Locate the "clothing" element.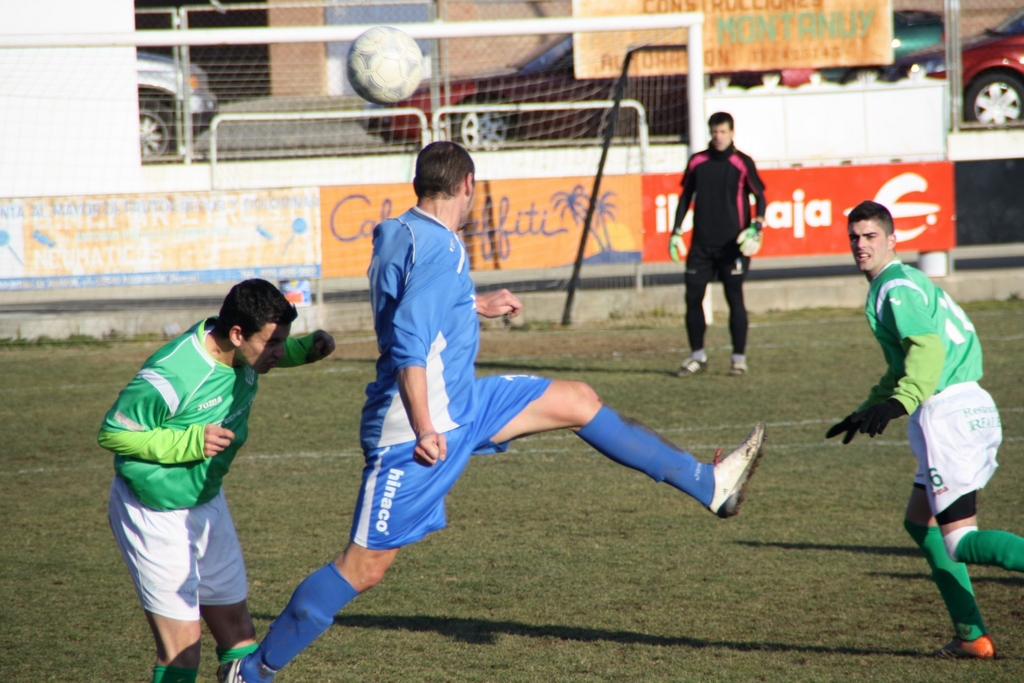
Element bbox: crop(664, 144, 771, 339).
